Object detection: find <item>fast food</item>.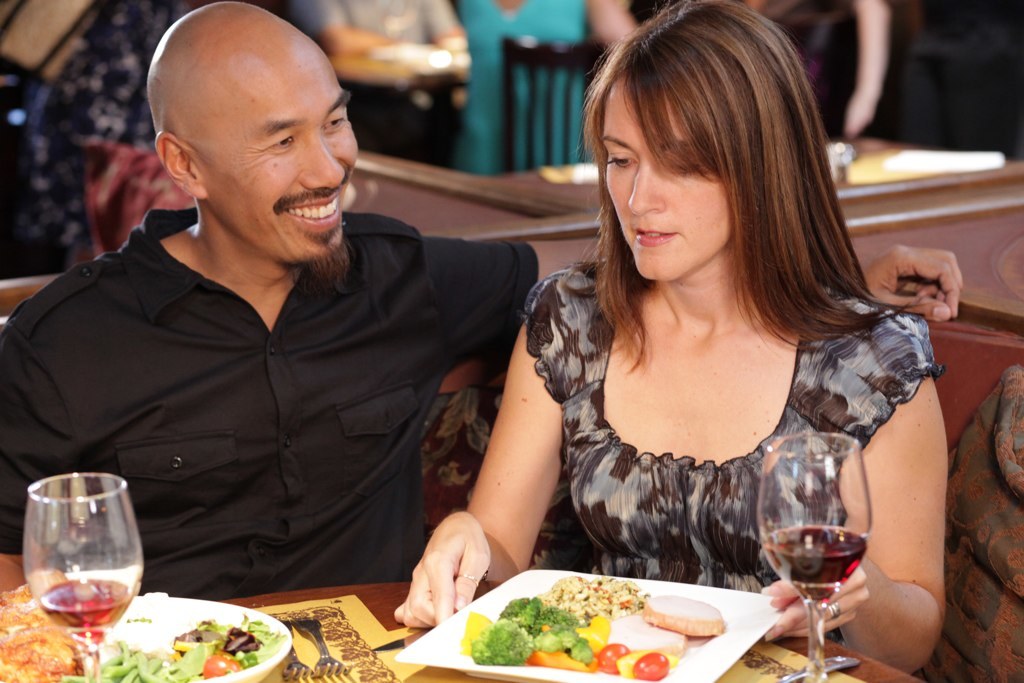
0 568 264 675.
